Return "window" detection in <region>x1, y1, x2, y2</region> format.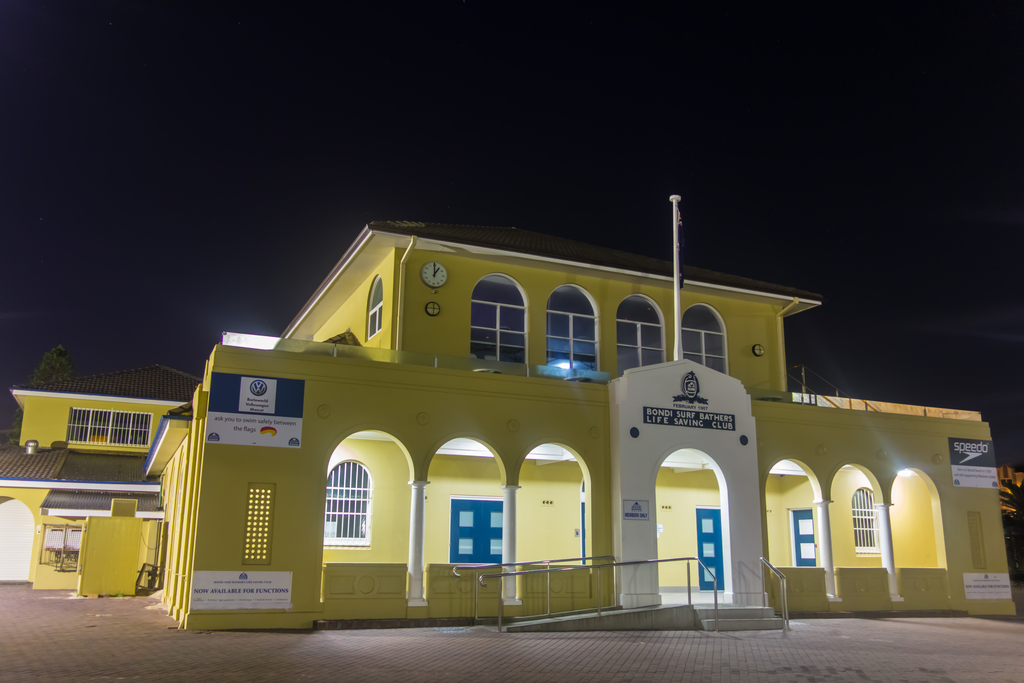
<region>967, 514, 992, 572</region>.
